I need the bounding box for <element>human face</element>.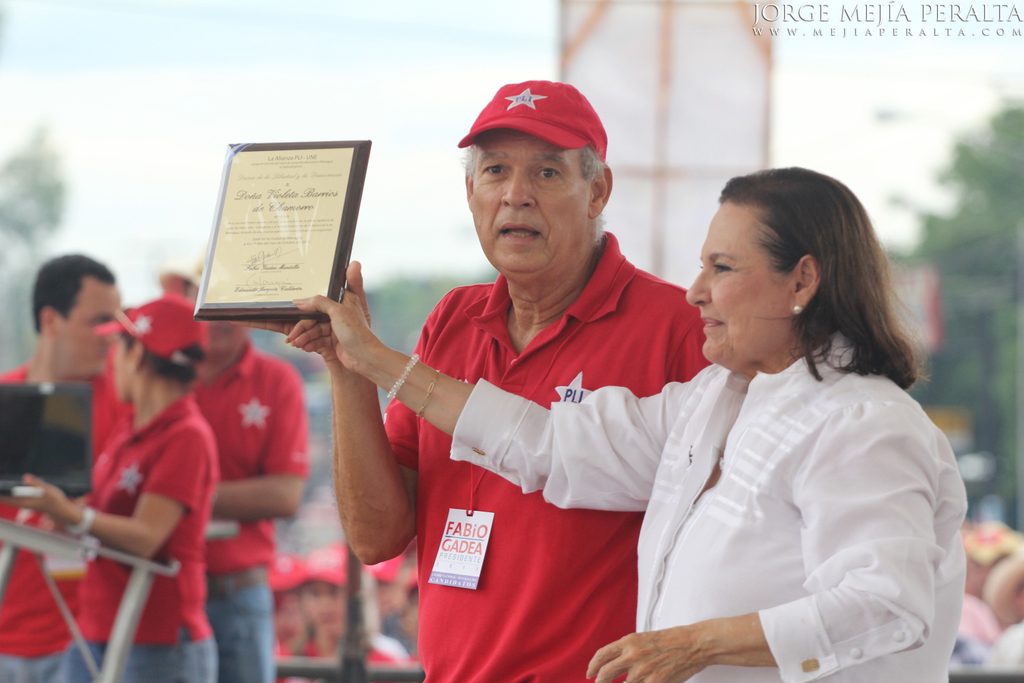
Here it is: box=[683, 199, 793, 353].
